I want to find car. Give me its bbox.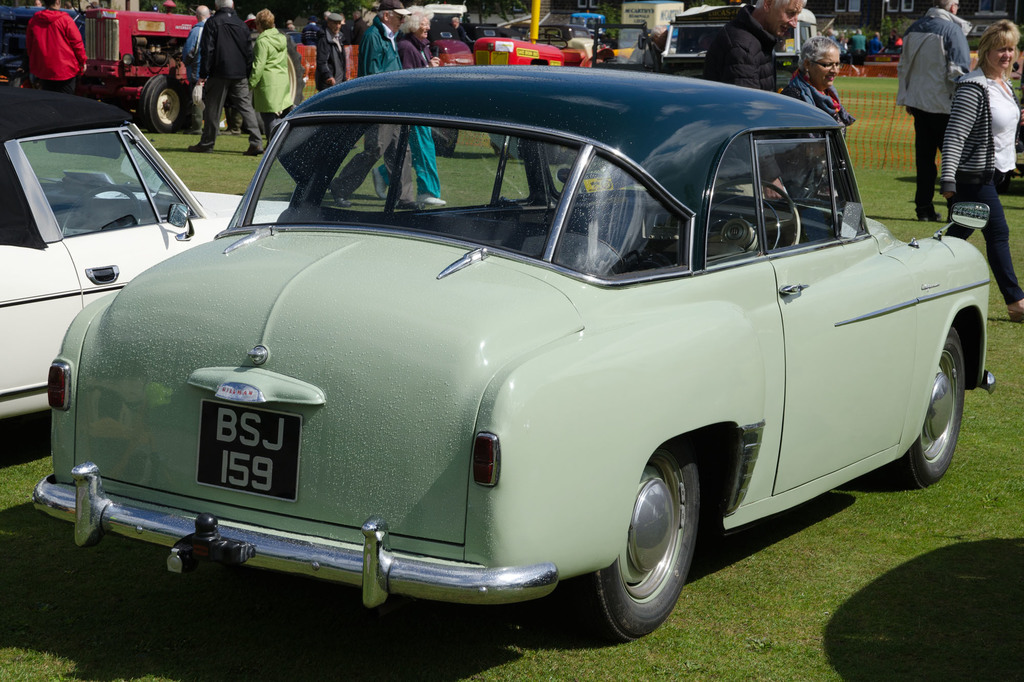
bbox=(35, 63, 998, 650).
